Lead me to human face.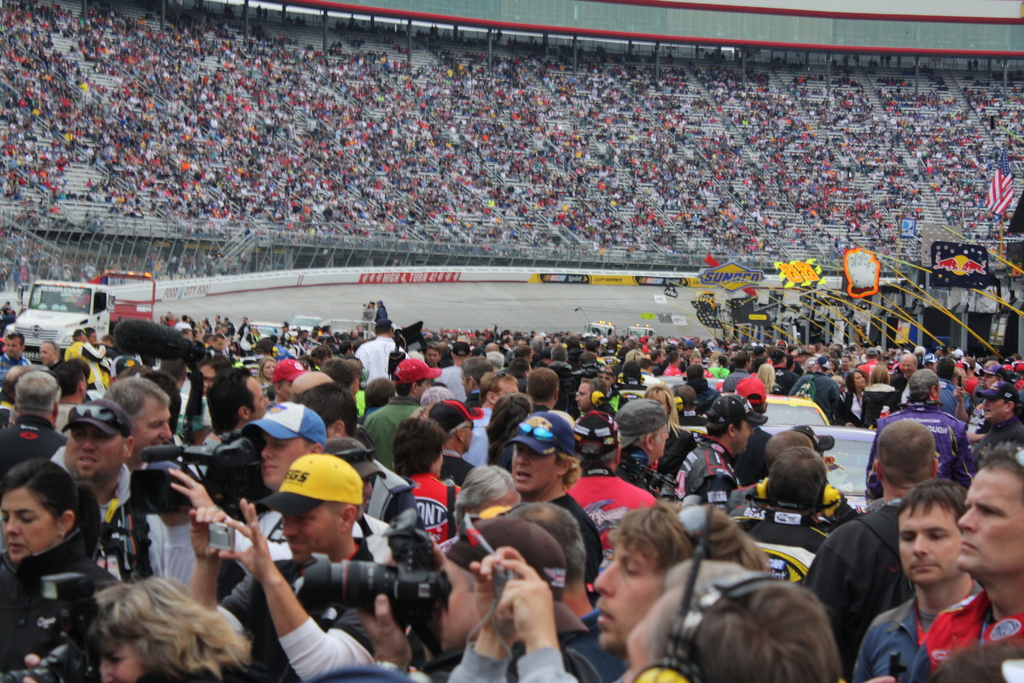
Lead to (x1=130, y1=407, x2=171, y2=452).
